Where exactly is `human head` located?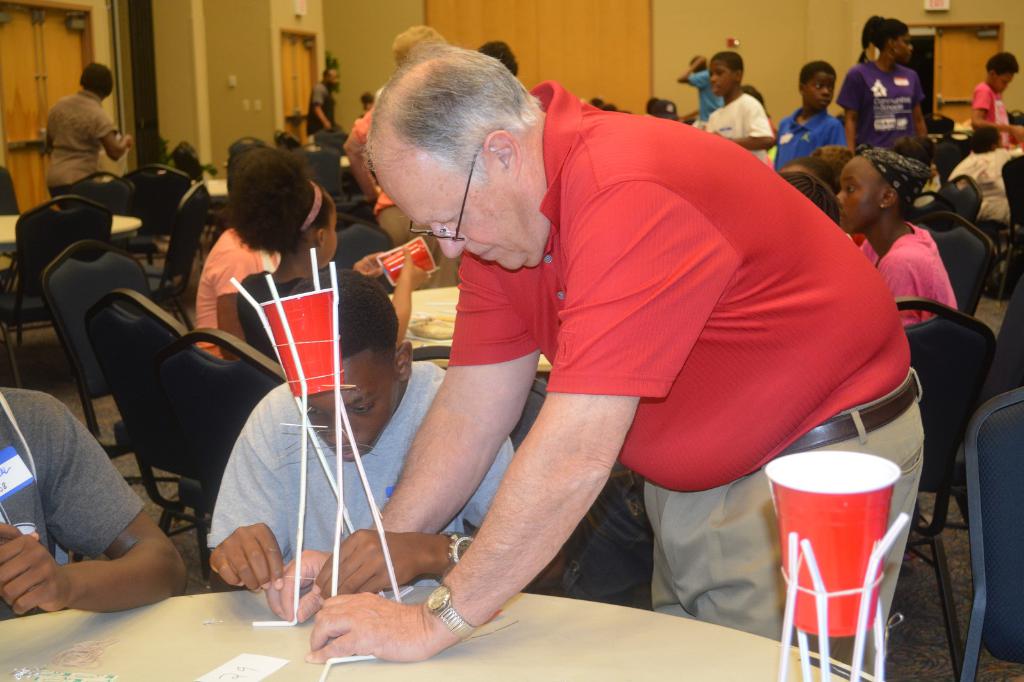
Its bounding box is (322,67,340,92).
